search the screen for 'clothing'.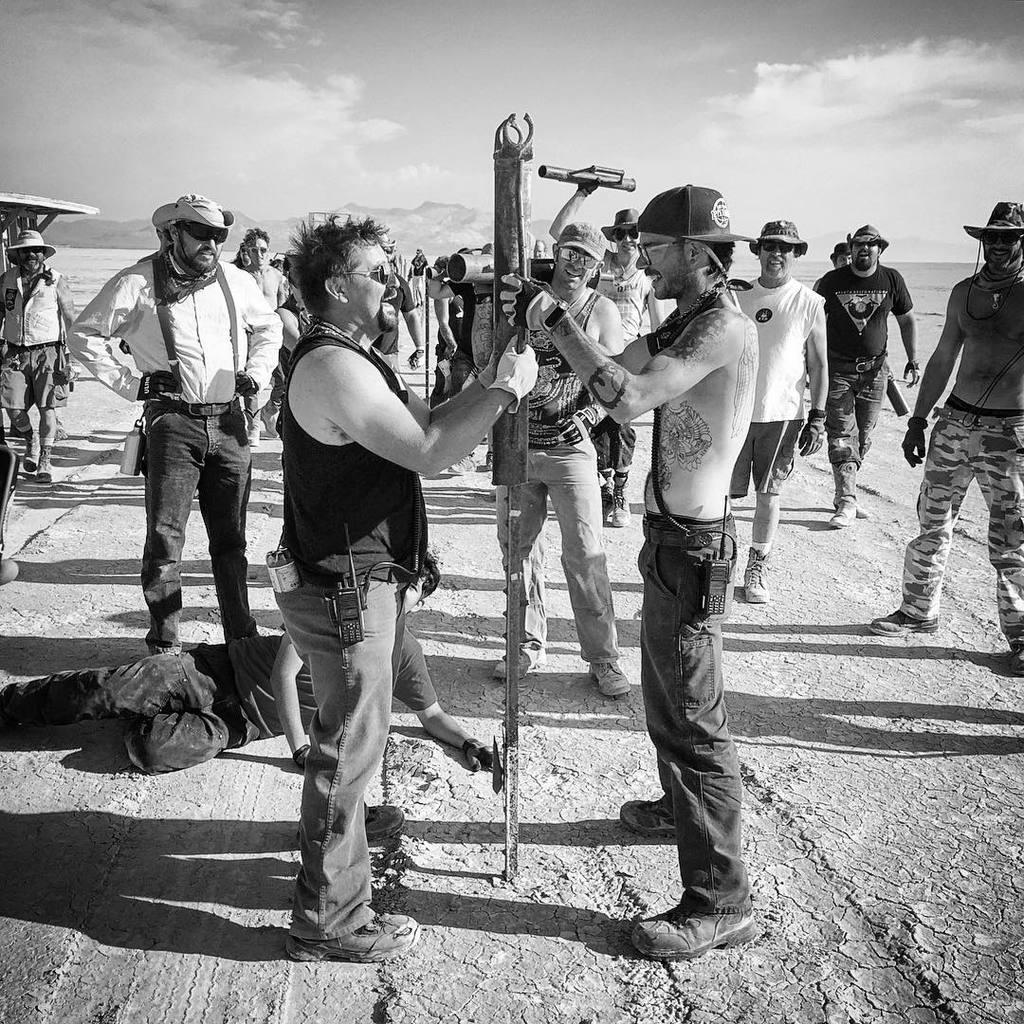
Found at <bbox>731, 272, 827, 497</bbox>.
